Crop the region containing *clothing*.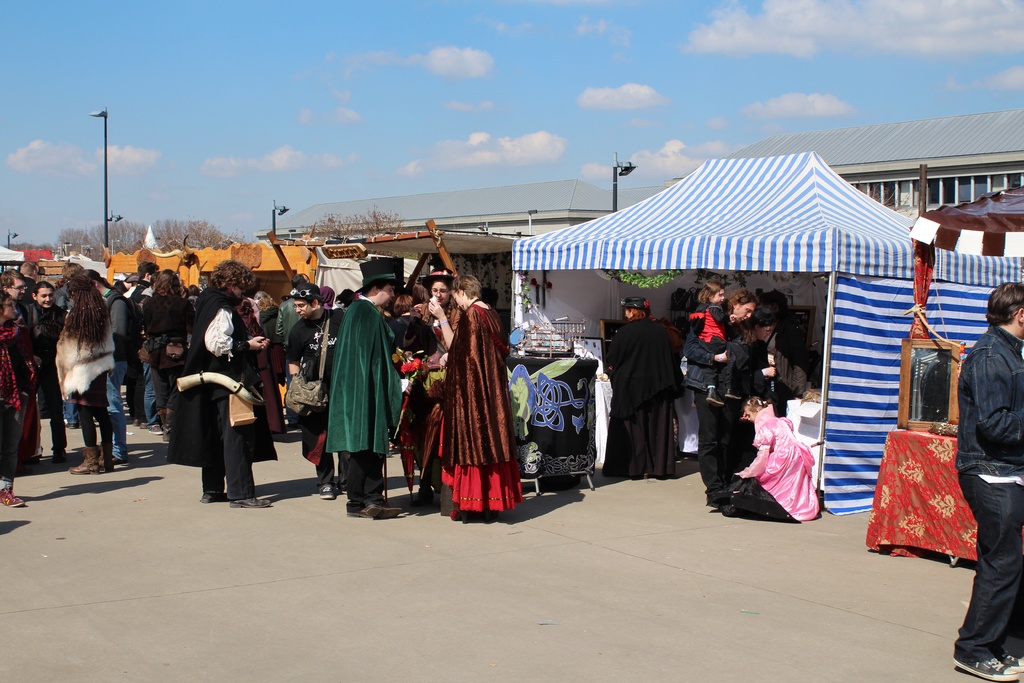
Crop region: 689/301/733/386.
